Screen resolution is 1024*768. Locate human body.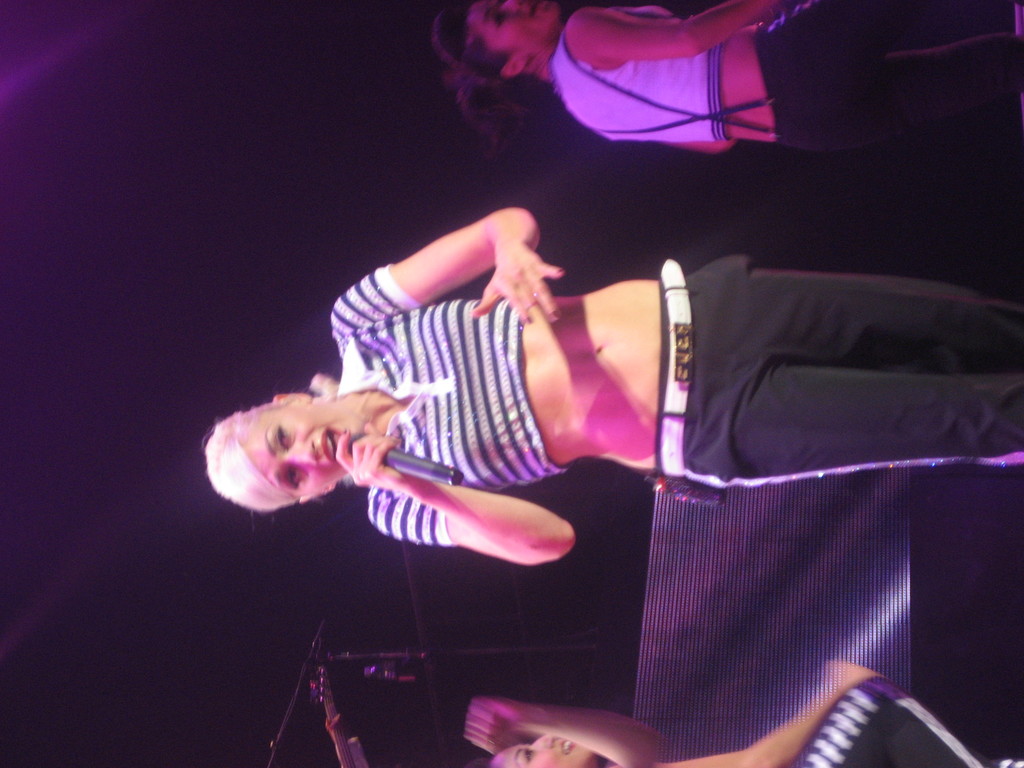
456, 700, 1023, 767.
